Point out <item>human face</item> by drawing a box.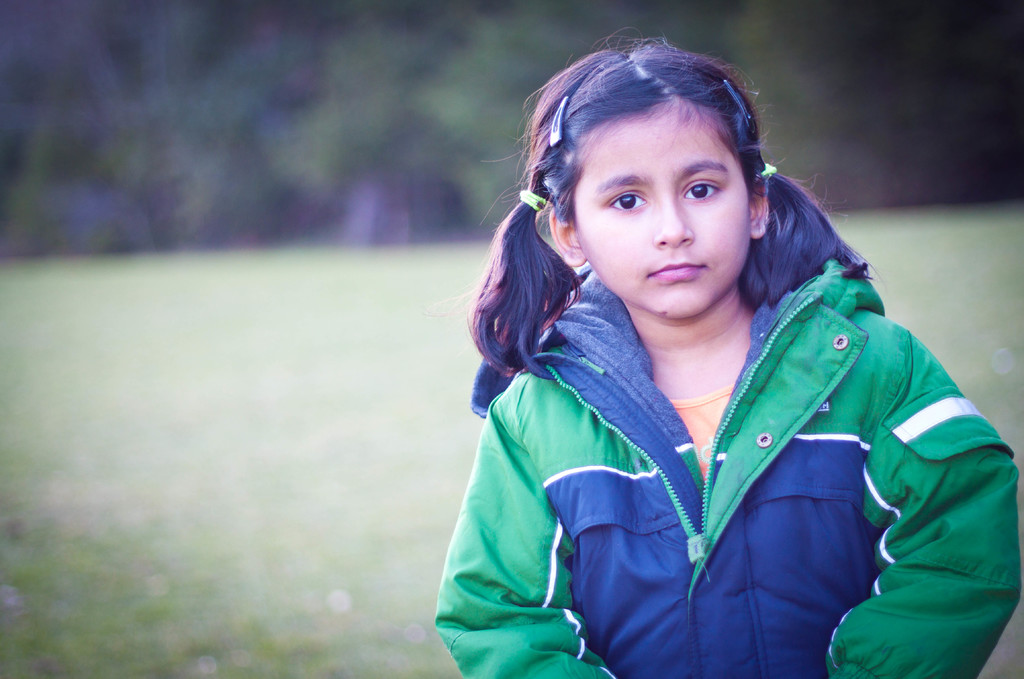
bbox(573, 100, 755, 320).
